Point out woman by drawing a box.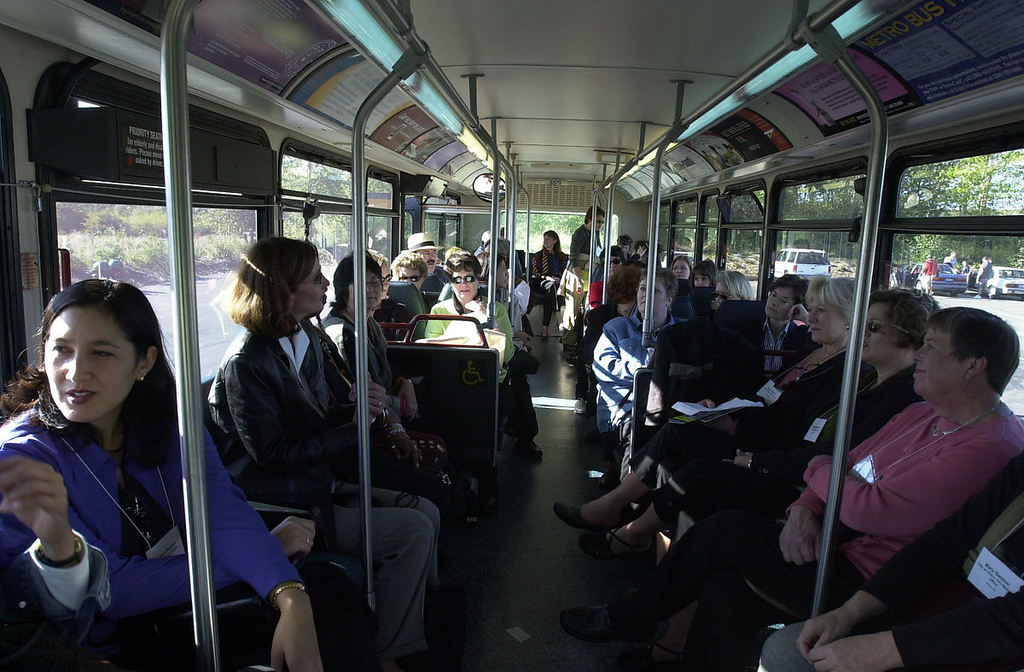
[x1=590, y1=268, x2=686, y2=480].
